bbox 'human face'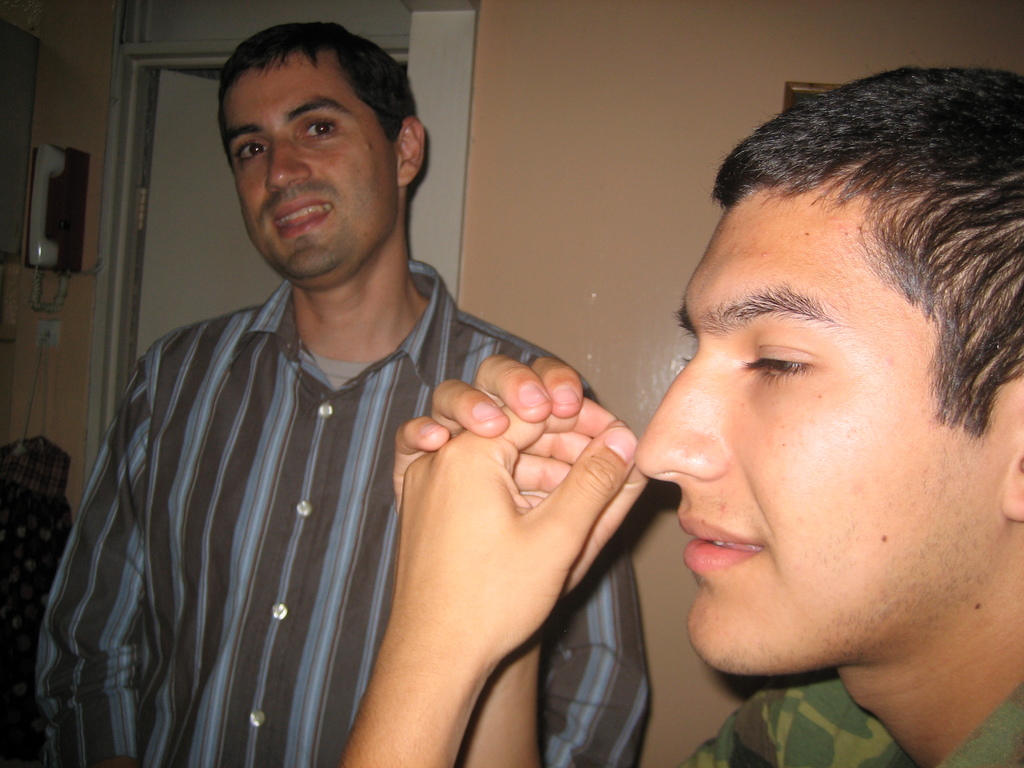
rect(636, 204, 970, 671)
